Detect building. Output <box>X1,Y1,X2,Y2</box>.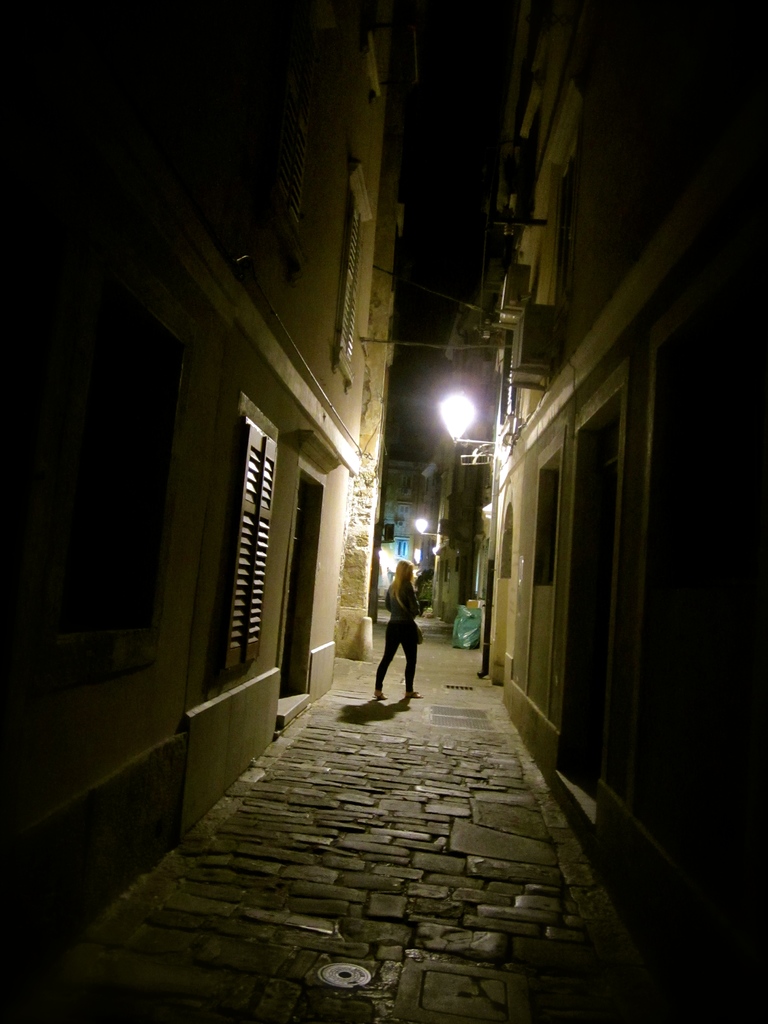
<box>376,454,440,608</box>.
